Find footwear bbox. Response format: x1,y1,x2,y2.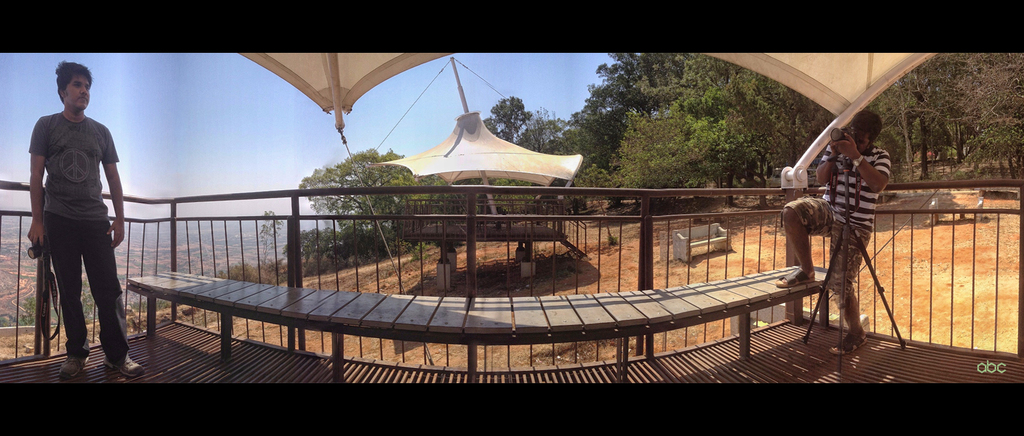
63,352,96,381.
